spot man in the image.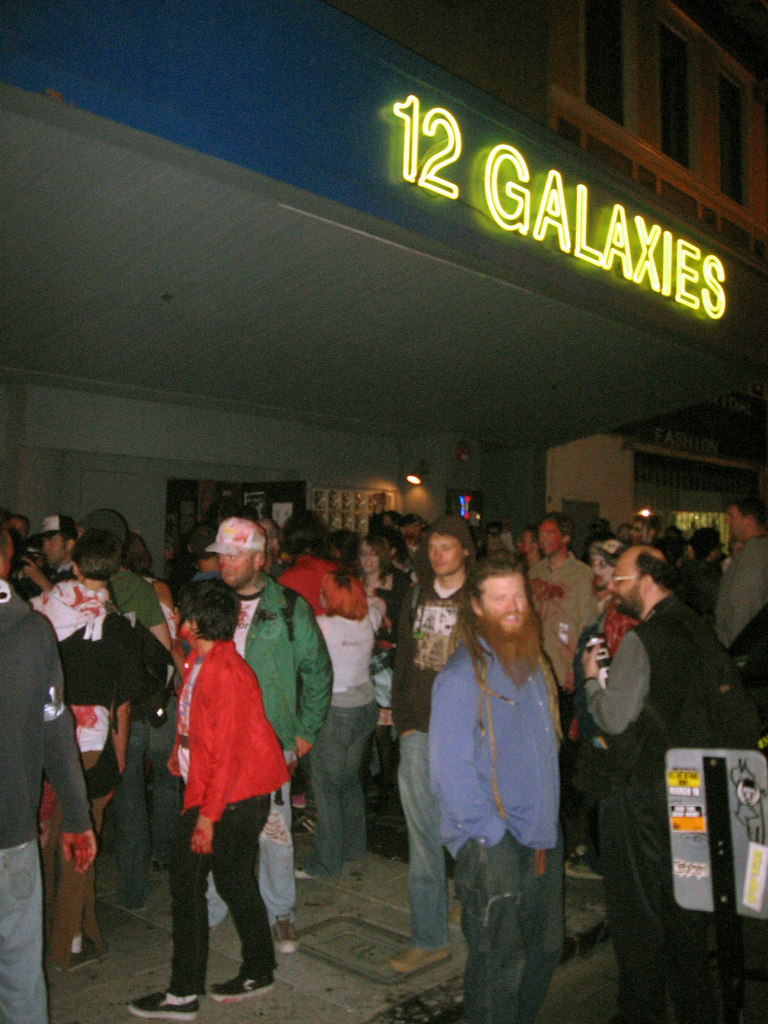
man found at l=0, t=524, r=97, b=1023.
